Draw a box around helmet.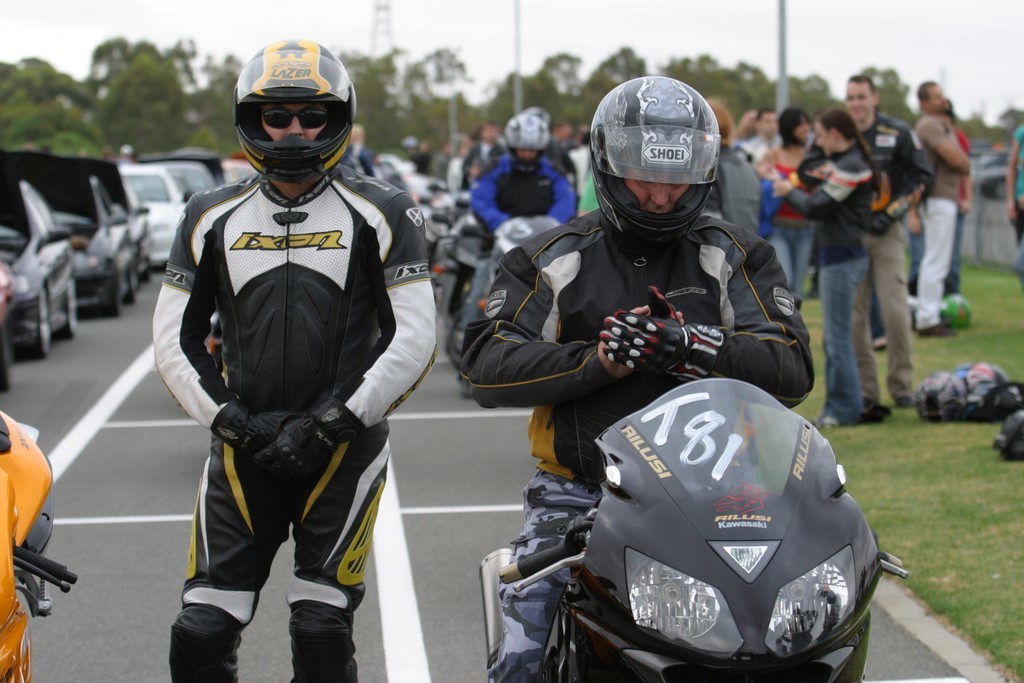
crop(587, 71, 720, 242).
